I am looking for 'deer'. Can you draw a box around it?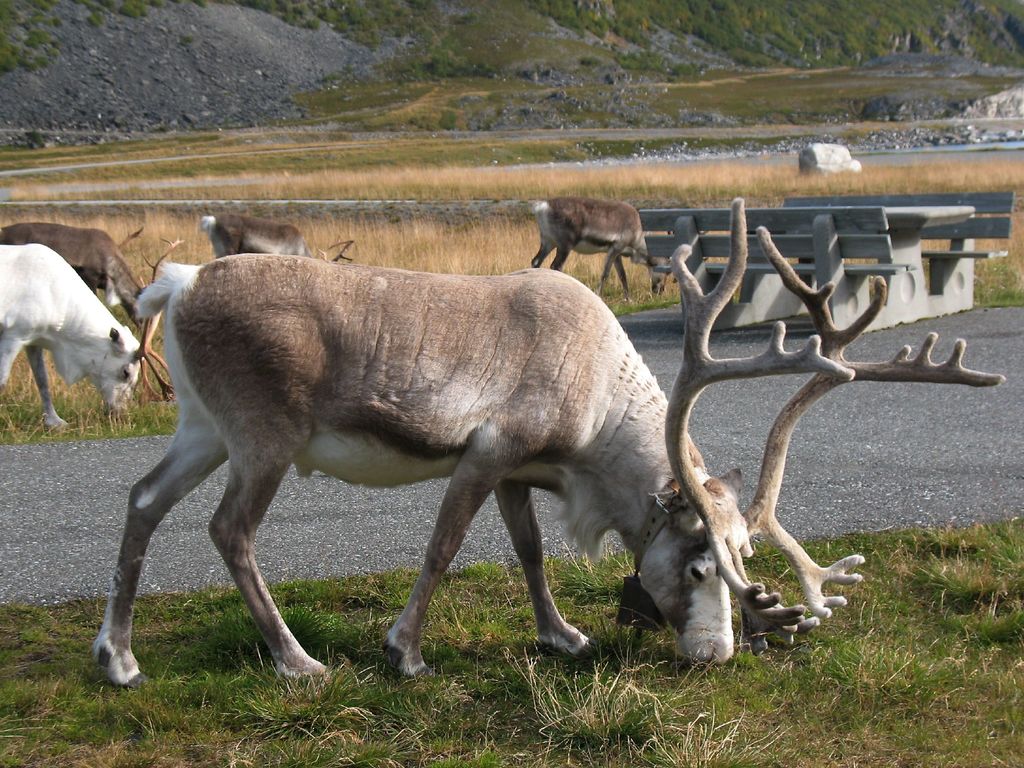
Sure, the bounding box is <bbox>90, 199, 1007, 684</bbox>.
